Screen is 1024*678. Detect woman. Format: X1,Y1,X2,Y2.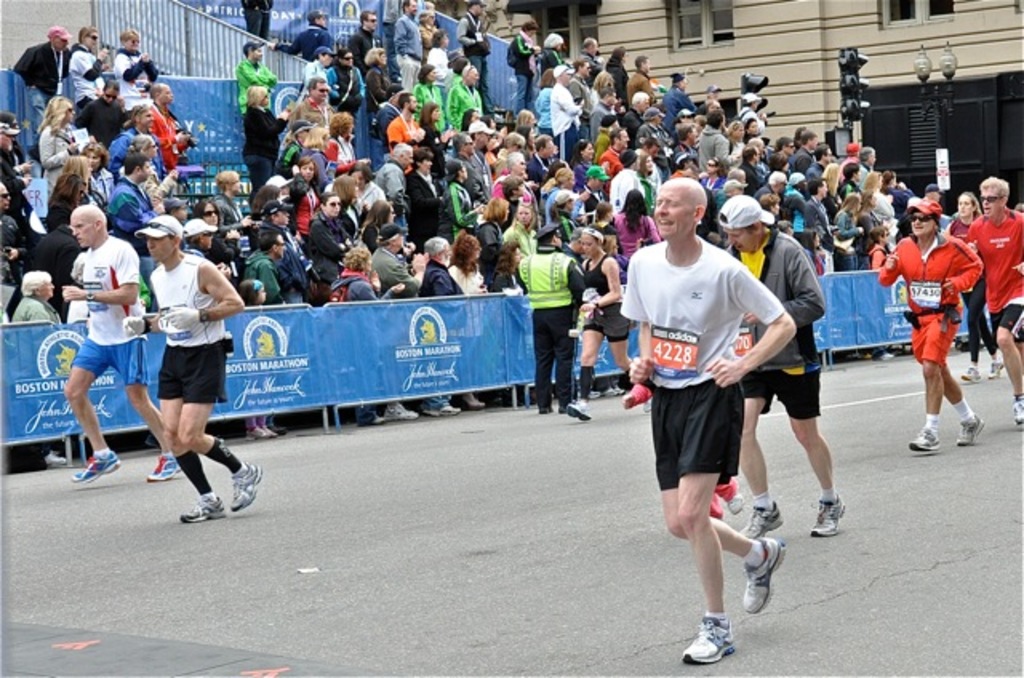
445,235,486,401.
